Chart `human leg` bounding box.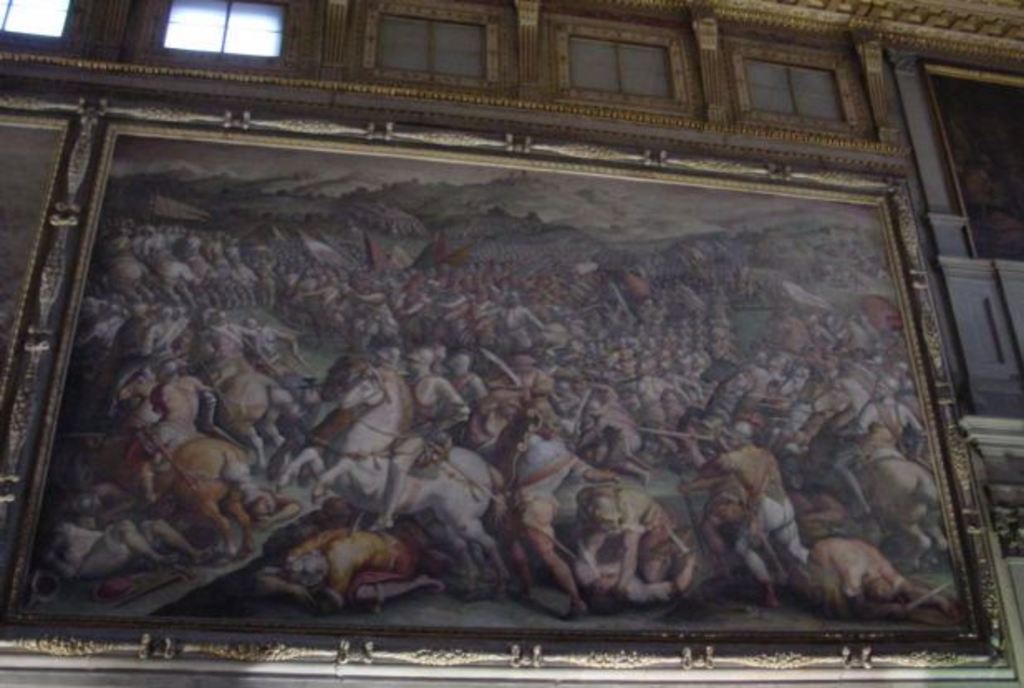
Charted: crop(499, 501, 534, 610).
